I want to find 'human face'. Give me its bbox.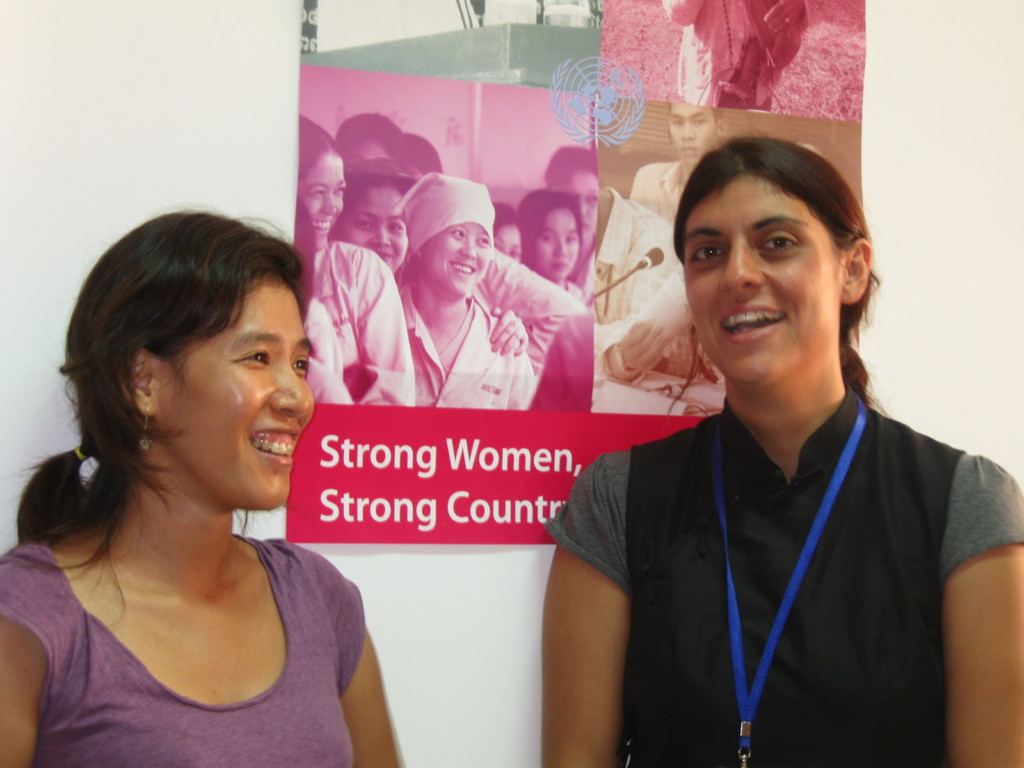
region(151, 276, 314, 507).
